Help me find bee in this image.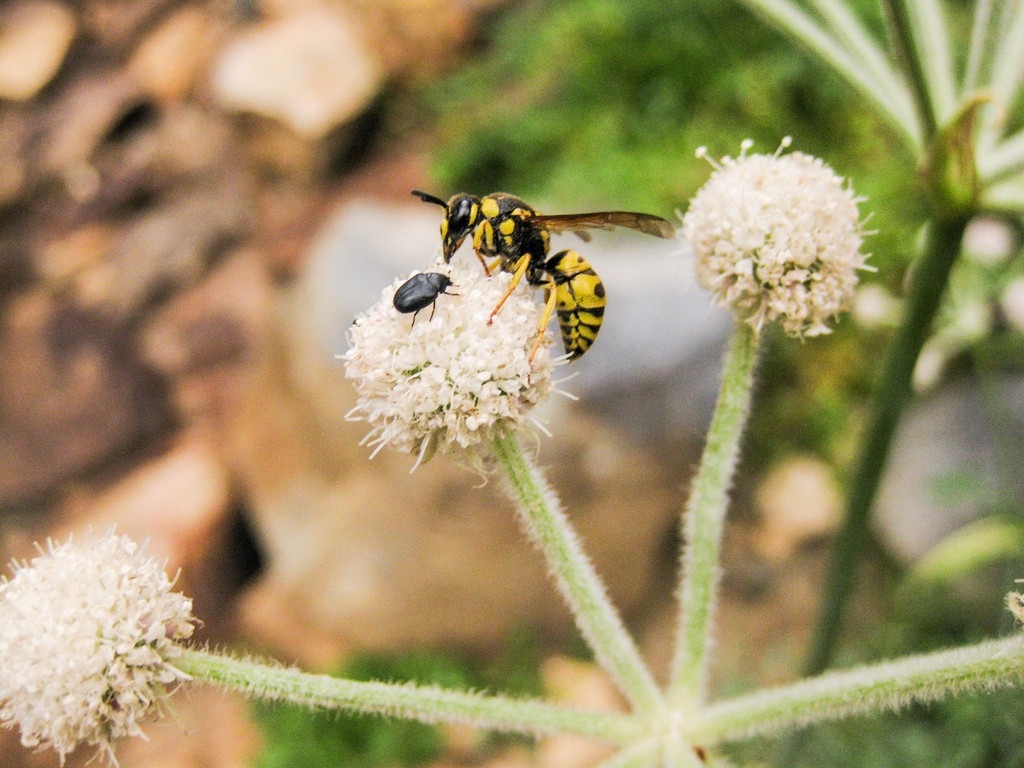
Found it: Rect(397, 168, 698, 375).
